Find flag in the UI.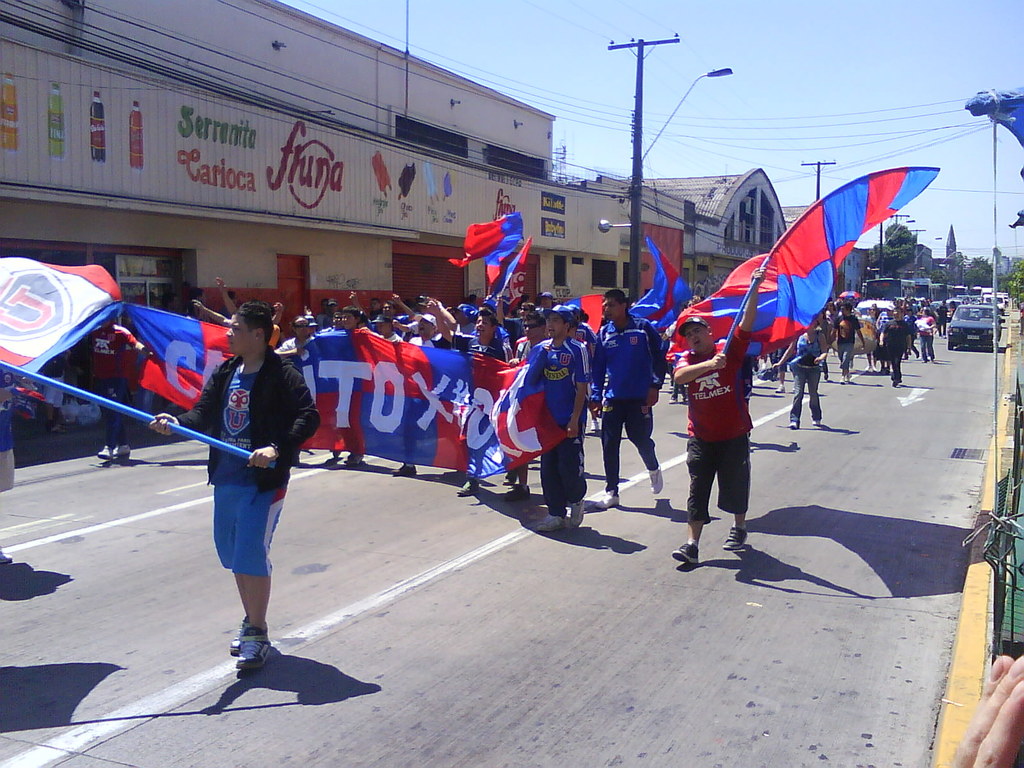
UI element at <box>632,232,692,317</box>.
